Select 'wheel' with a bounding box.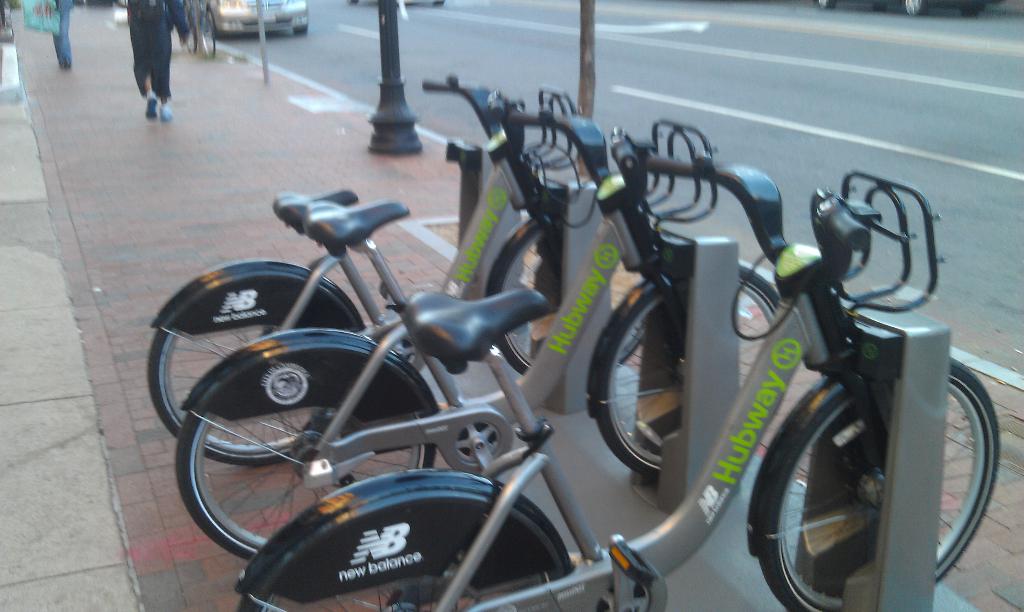
815 0 831 6.
